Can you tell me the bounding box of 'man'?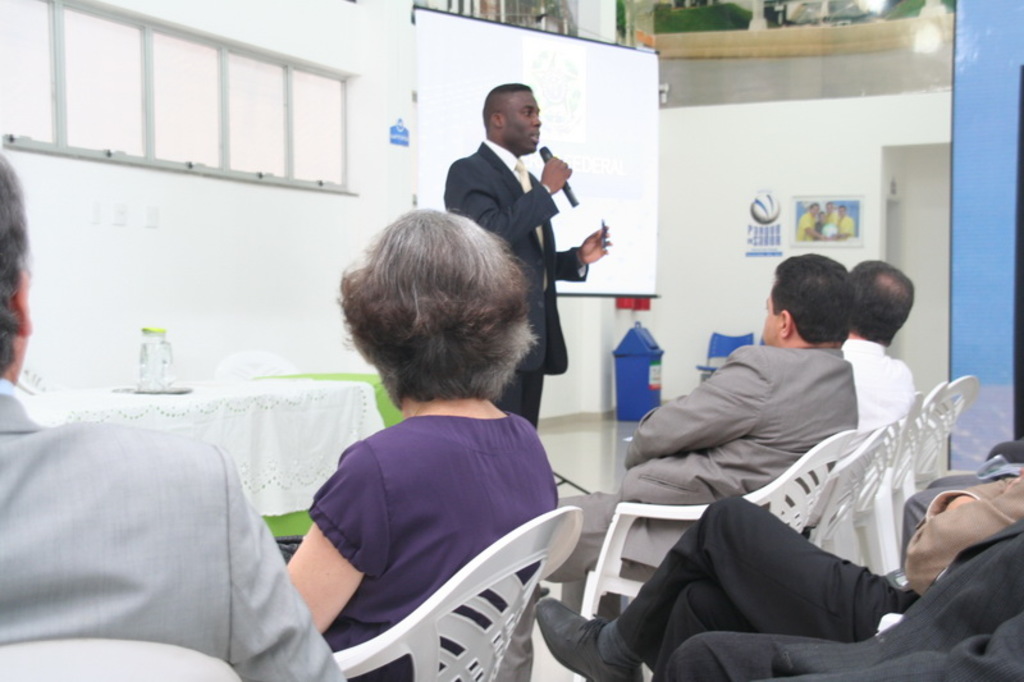
x1=0, y1=155, x2=347, y2=681.
